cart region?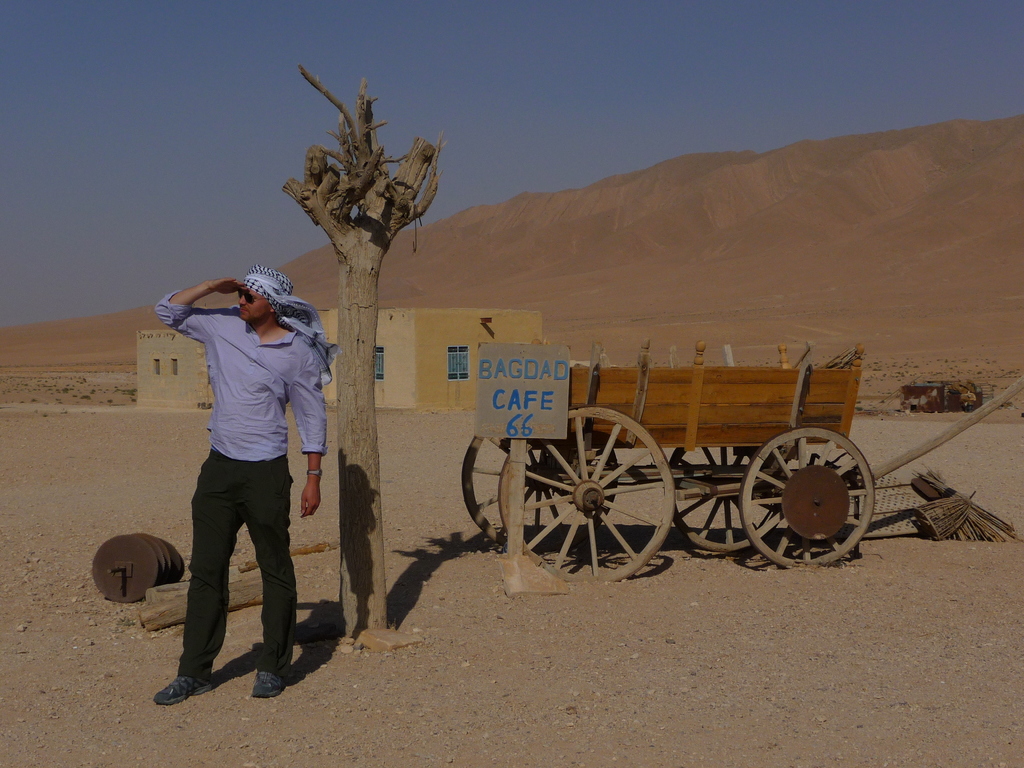
<box>463,341,1023,586</box>
